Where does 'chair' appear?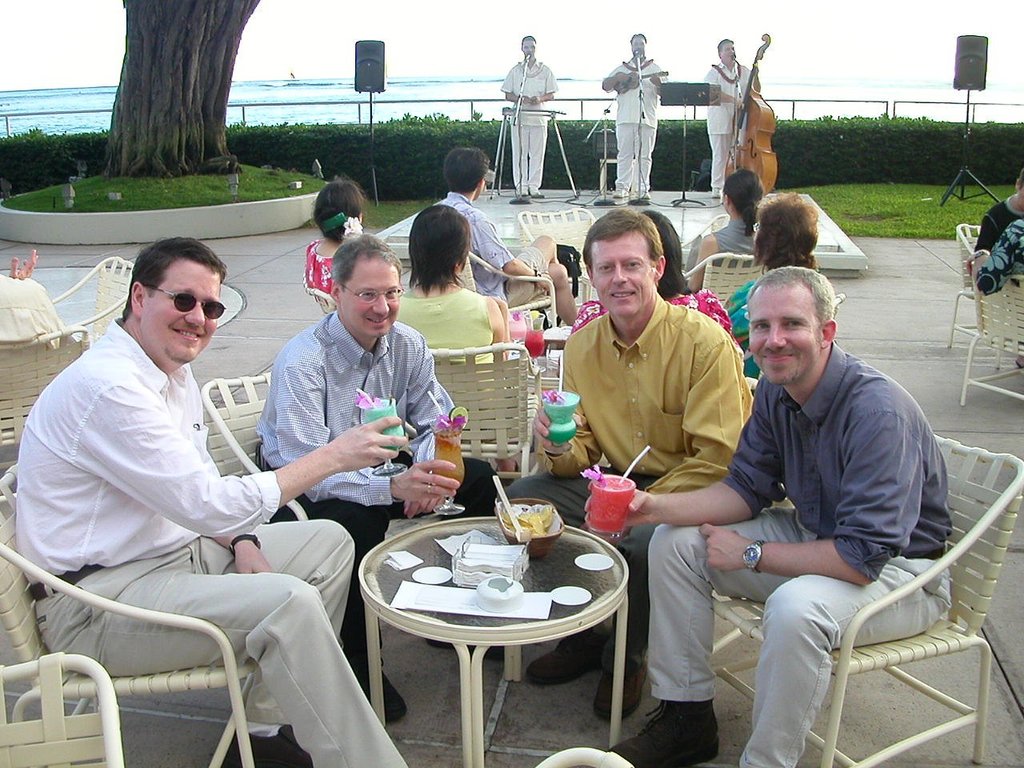
Appears at {"x1": 951, "y1": 246, "x2": 1023, "y2": 421}.
